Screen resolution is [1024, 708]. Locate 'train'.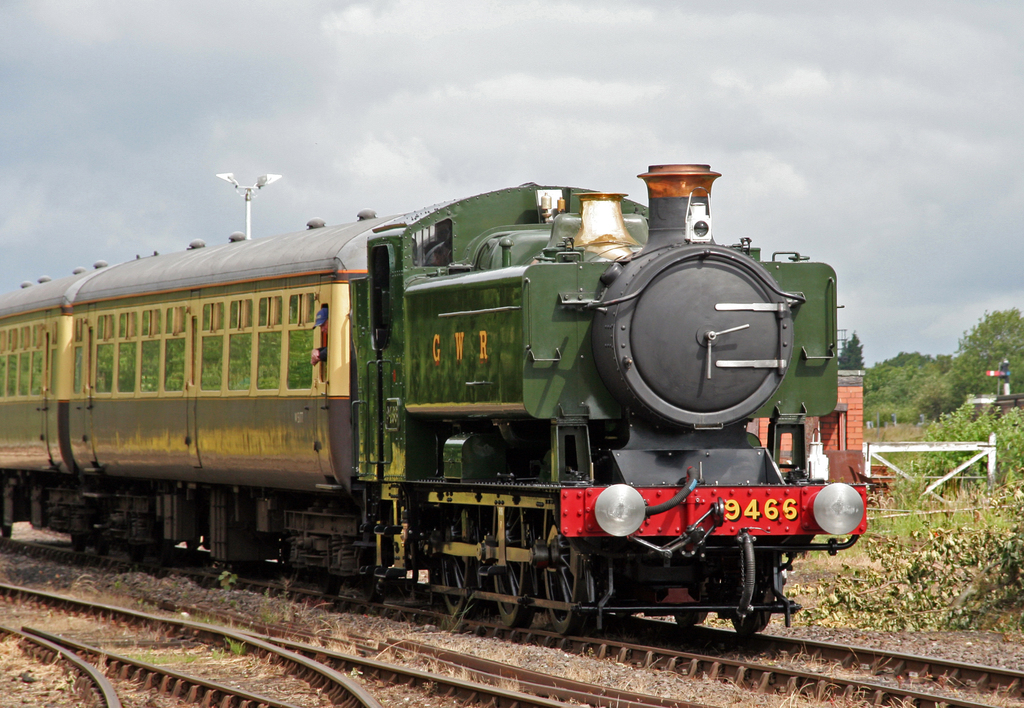
x1=0, y1=165, x2=869, y2=637.
